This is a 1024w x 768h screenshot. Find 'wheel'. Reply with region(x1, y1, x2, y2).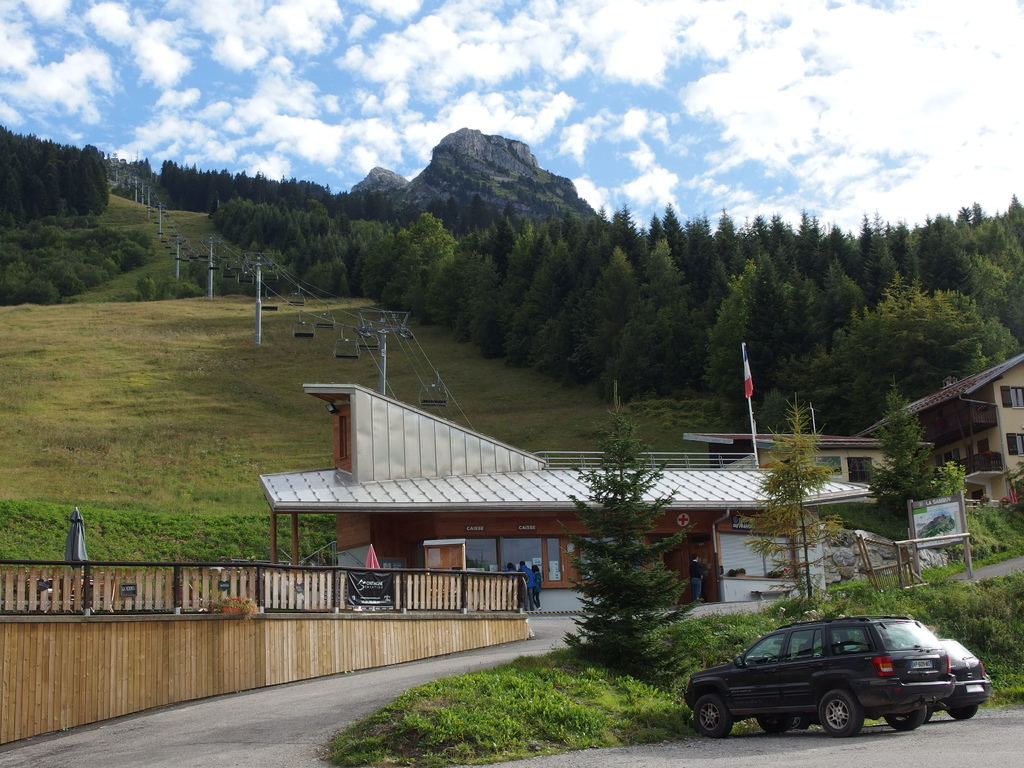
region(884, 700, 923, 737).
